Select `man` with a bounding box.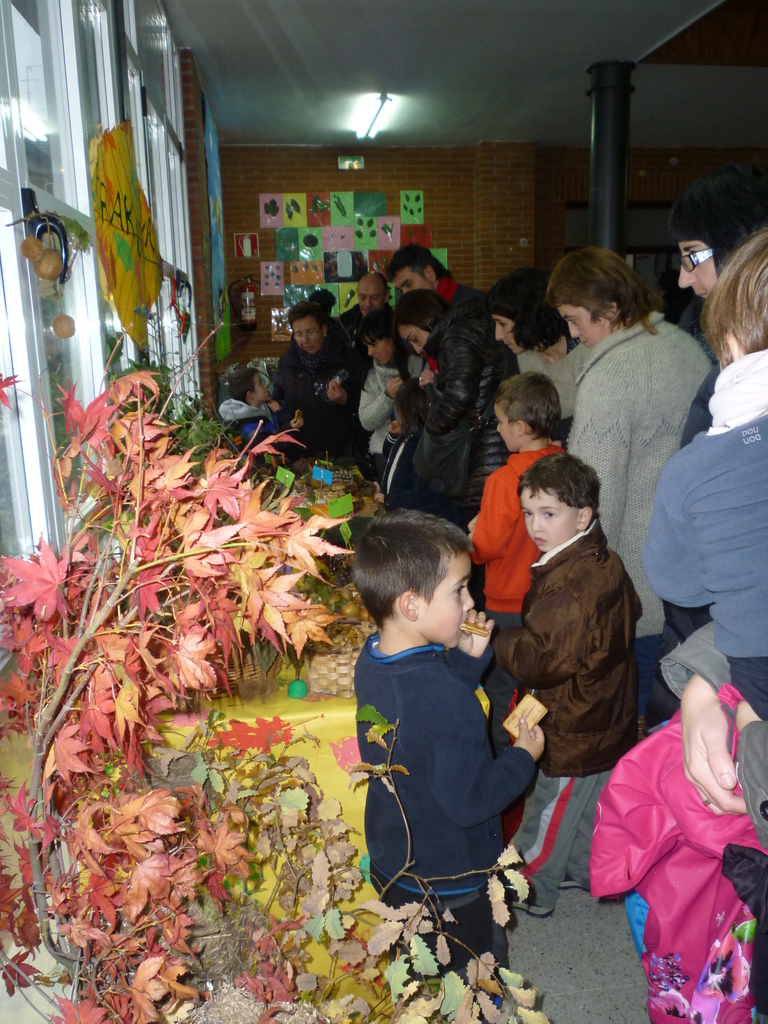
[344,272,392,332].
